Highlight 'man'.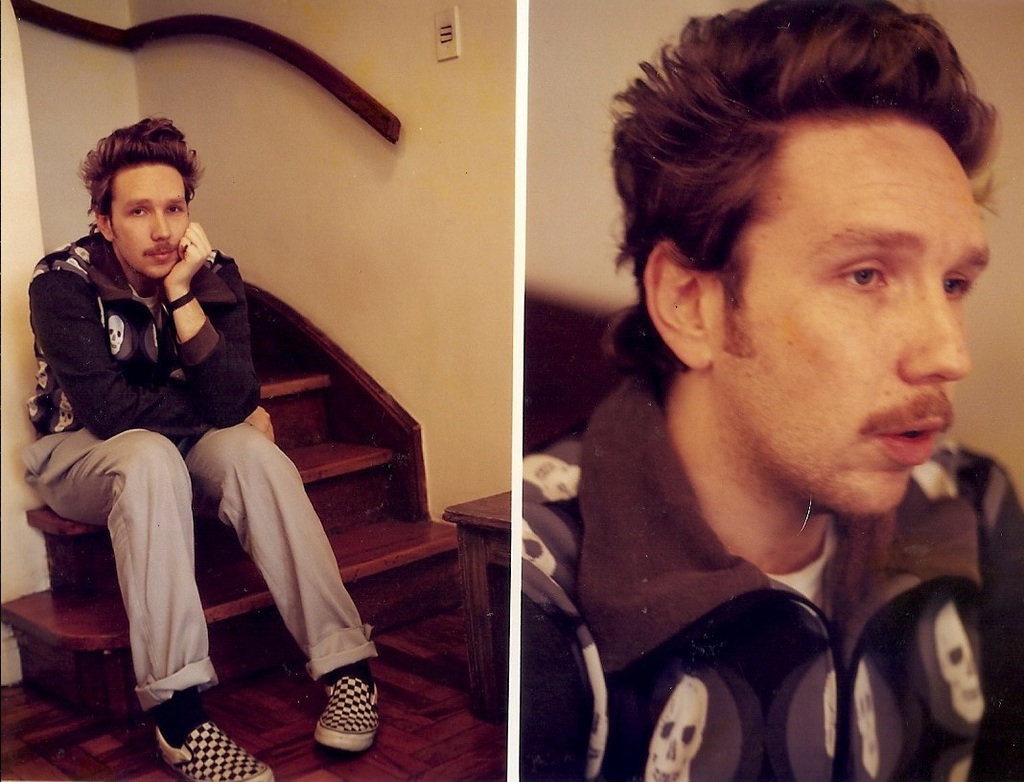
Highlighted region: (26, 116, 382, 781).
